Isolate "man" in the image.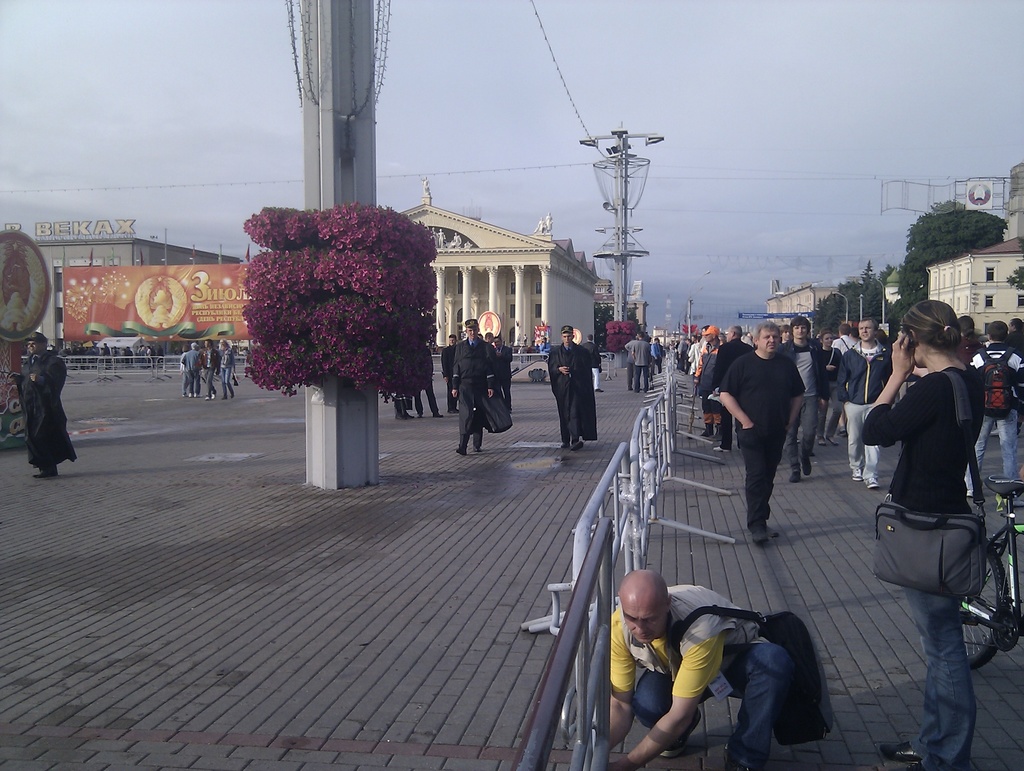
Isolated region: left=601, top=565, right=790, bottom=770.
